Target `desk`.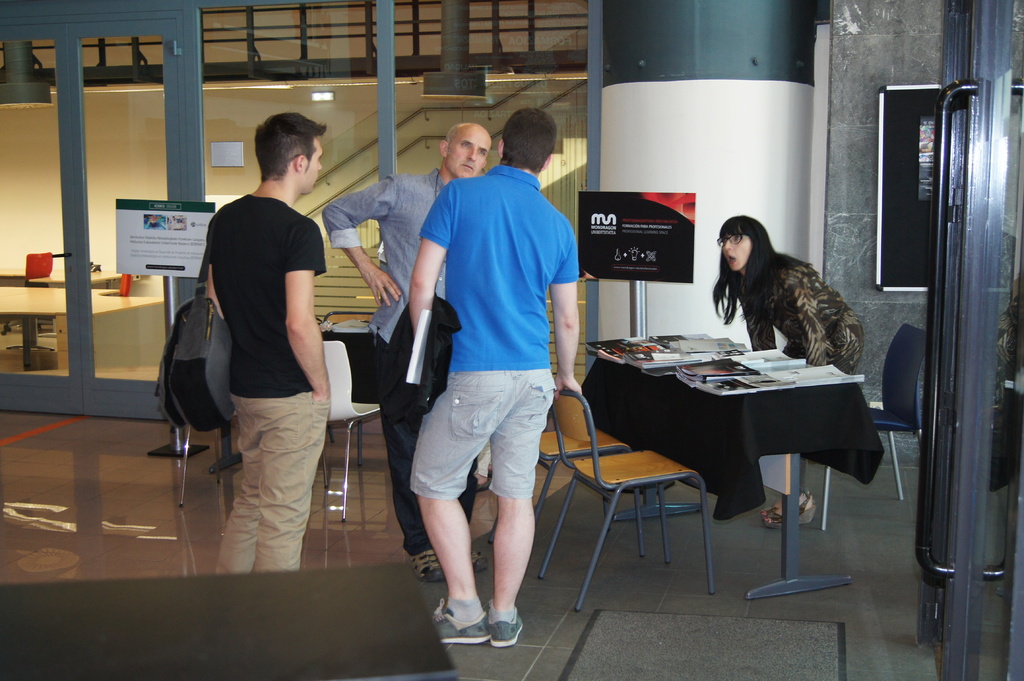
Target region: [left=579, top=330, right=902, bottom=577].
